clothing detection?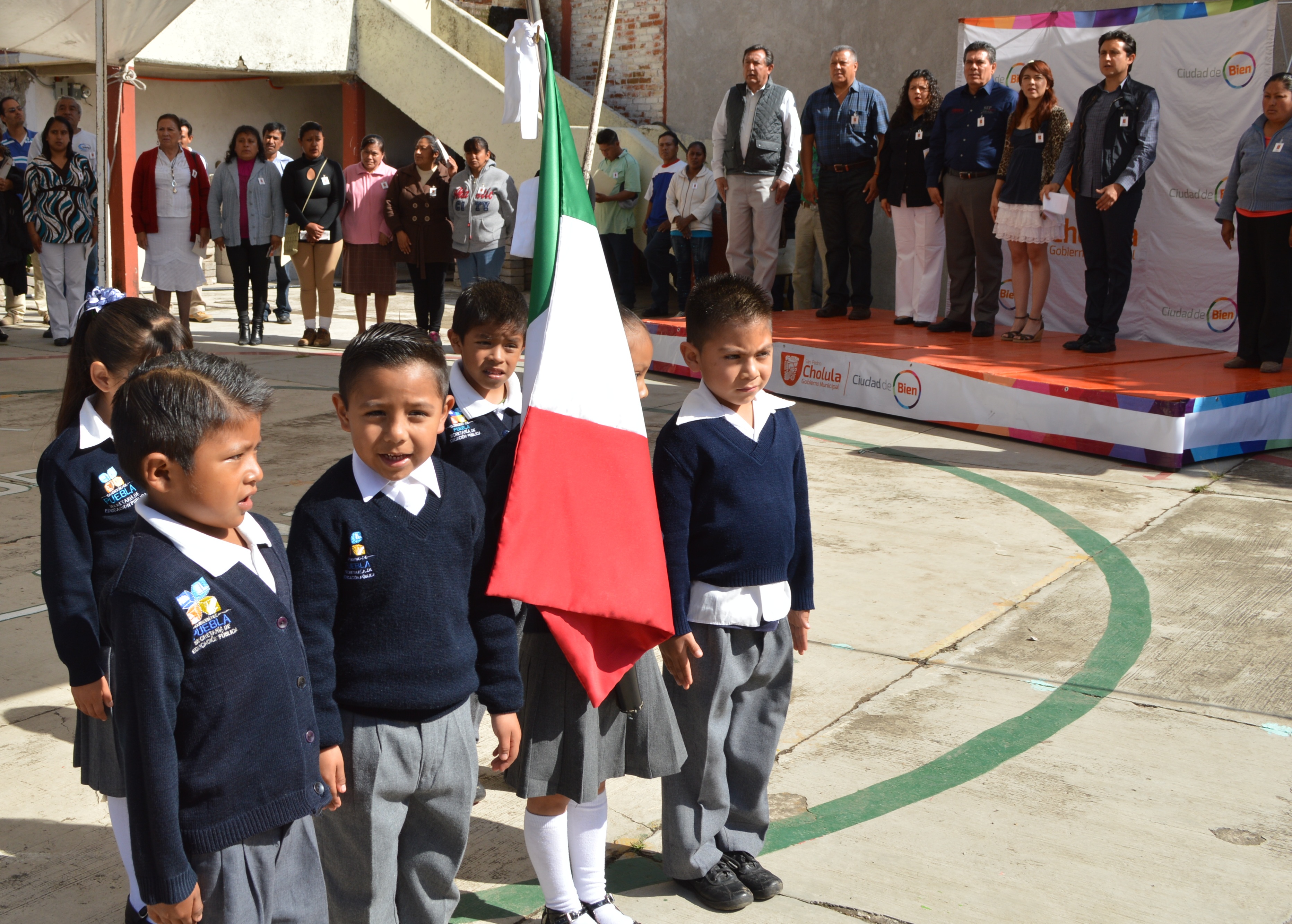
[x1=205, y1=50, x2=222, y2=103]
